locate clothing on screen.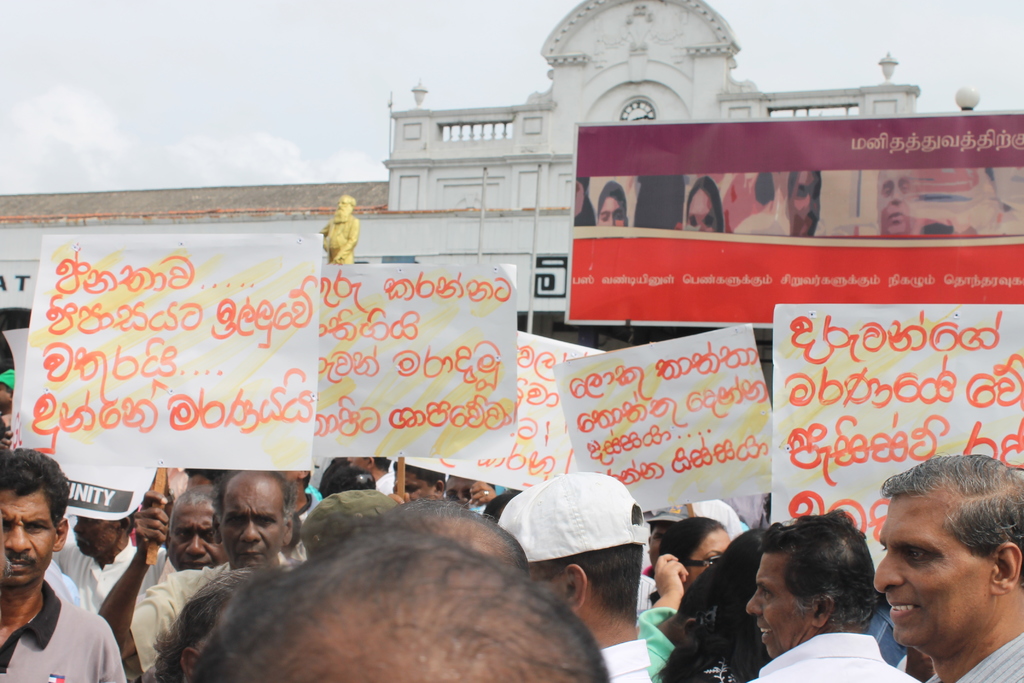
On screen at box(600, 630, 675, 682).
